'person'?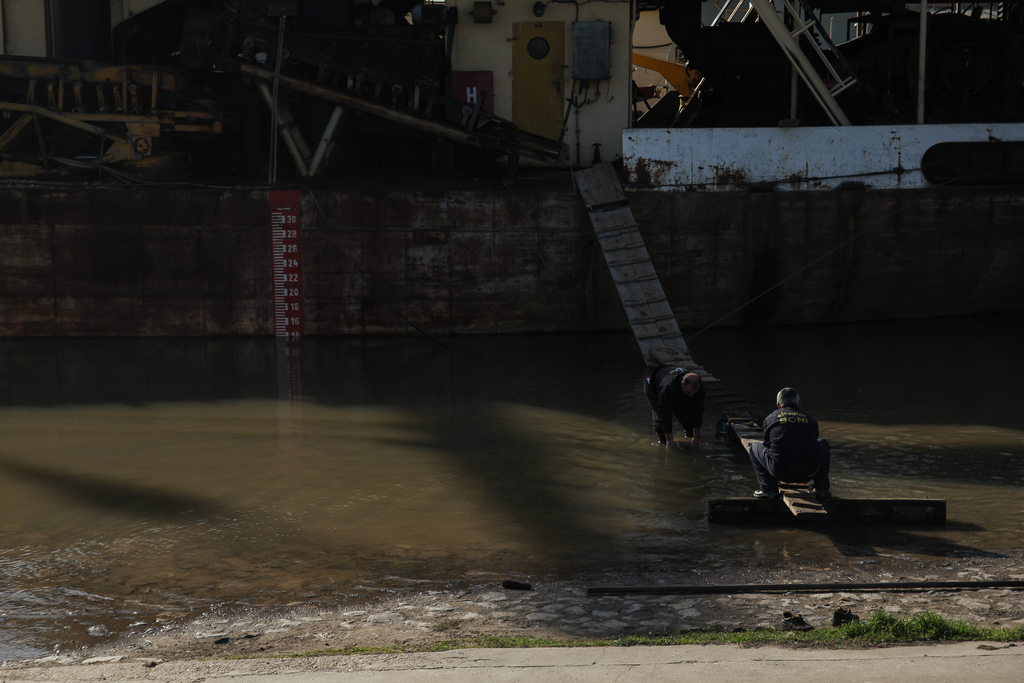
<box>640,361,704,447</box>
